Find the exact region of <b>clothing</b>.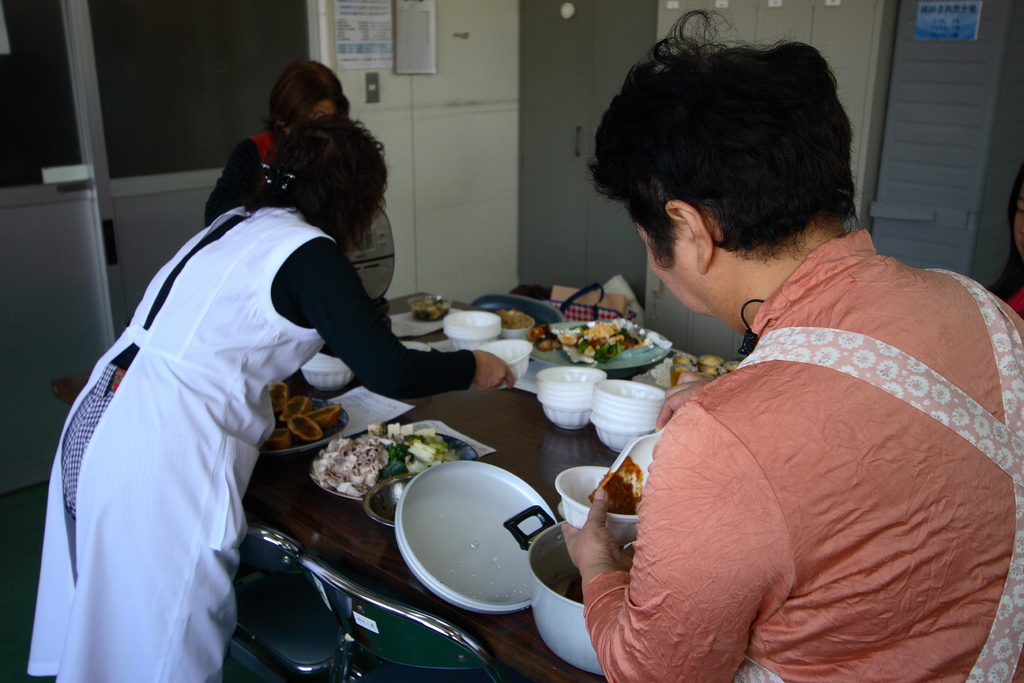
Exact region: 58:115:406:678.
